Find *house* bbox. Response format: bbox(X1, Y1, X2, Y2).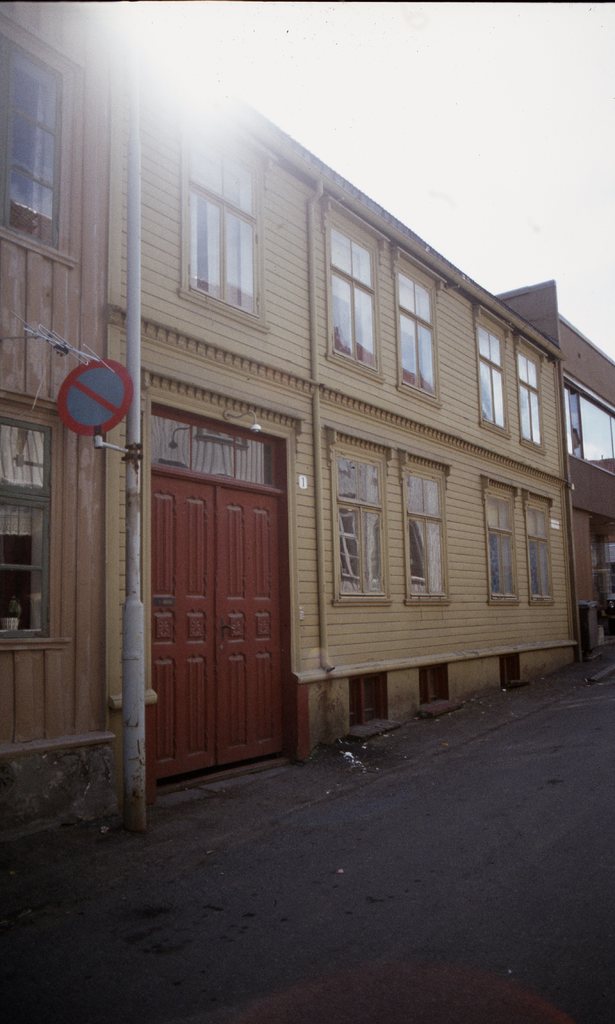
bbox(291, 225, 557, 755).
